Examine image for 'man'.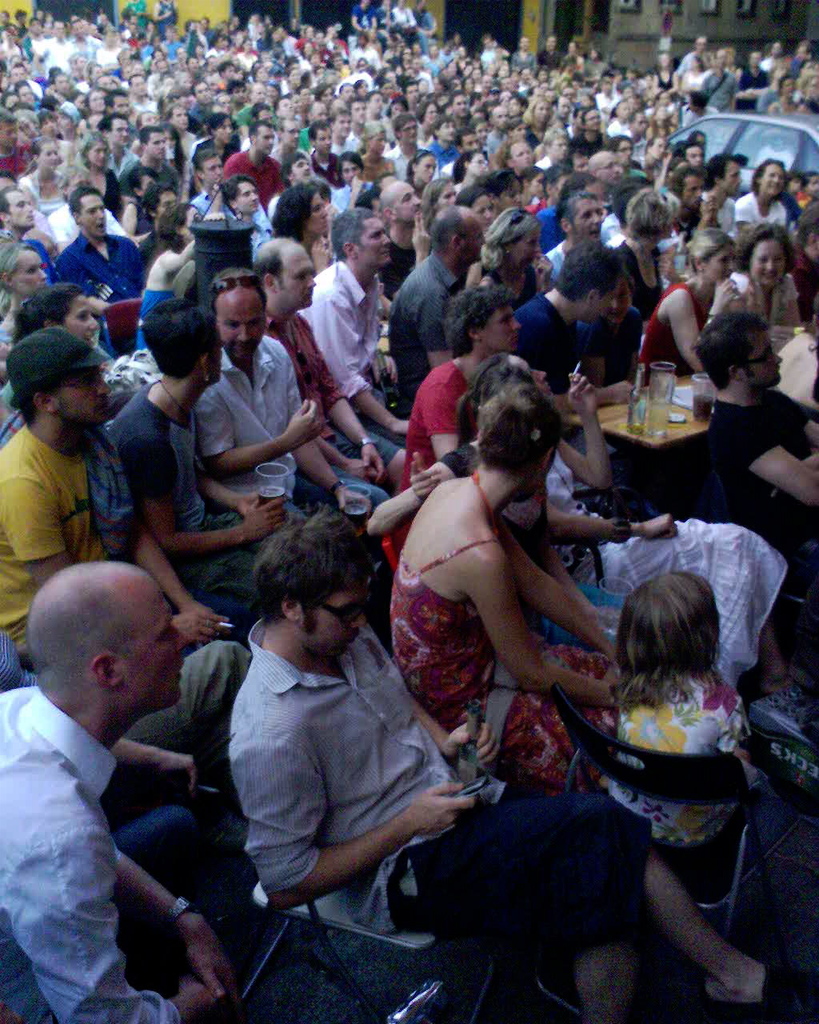
Examination result: bbox=[384, 202, 485, 406].
